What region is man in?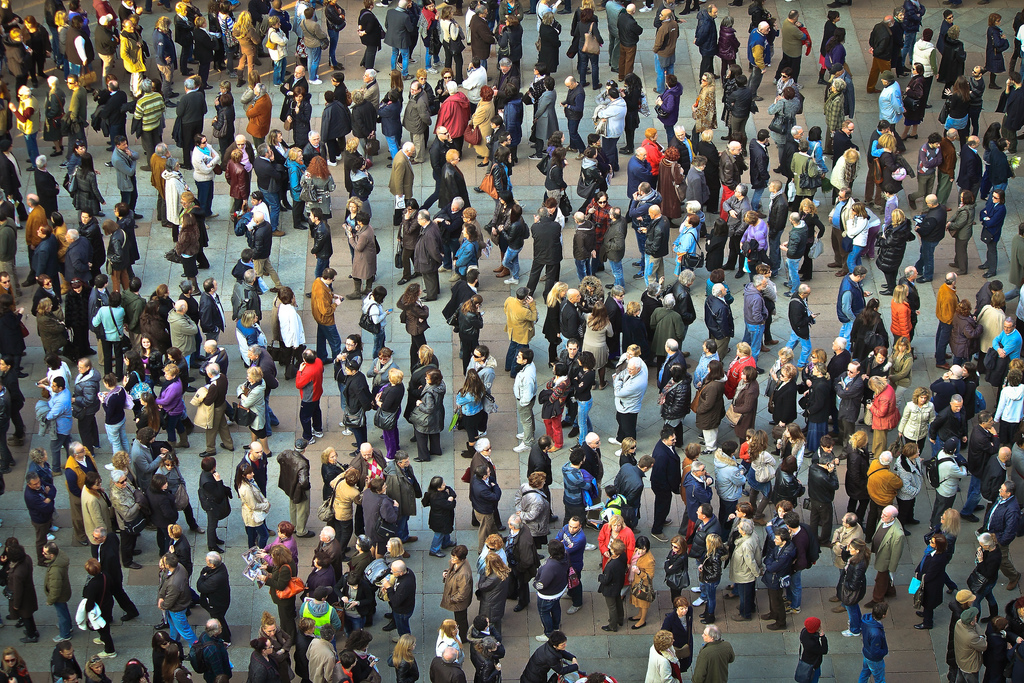
[495,130,511,162].
